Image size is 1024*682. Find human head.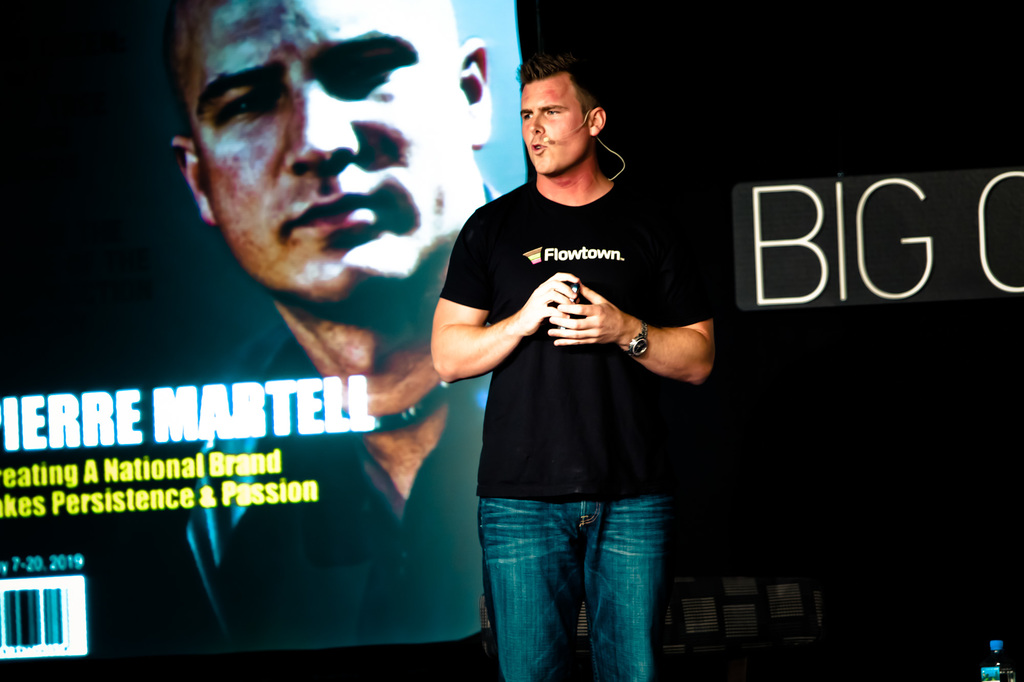
region(524, 77, 613, 154).
